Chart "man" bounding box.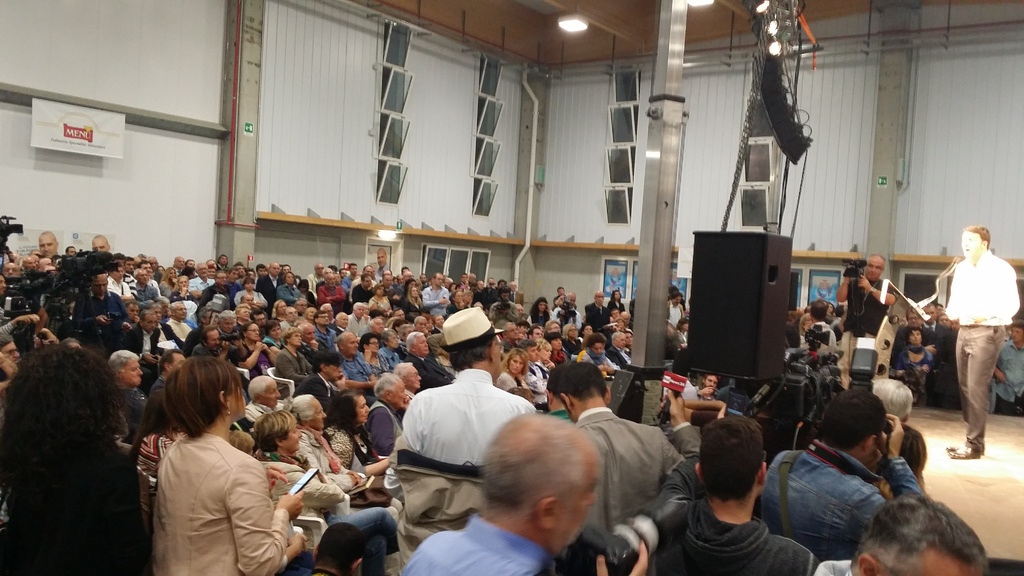
Charted: (x1=36, y1=230, x2=64, y2=263).
